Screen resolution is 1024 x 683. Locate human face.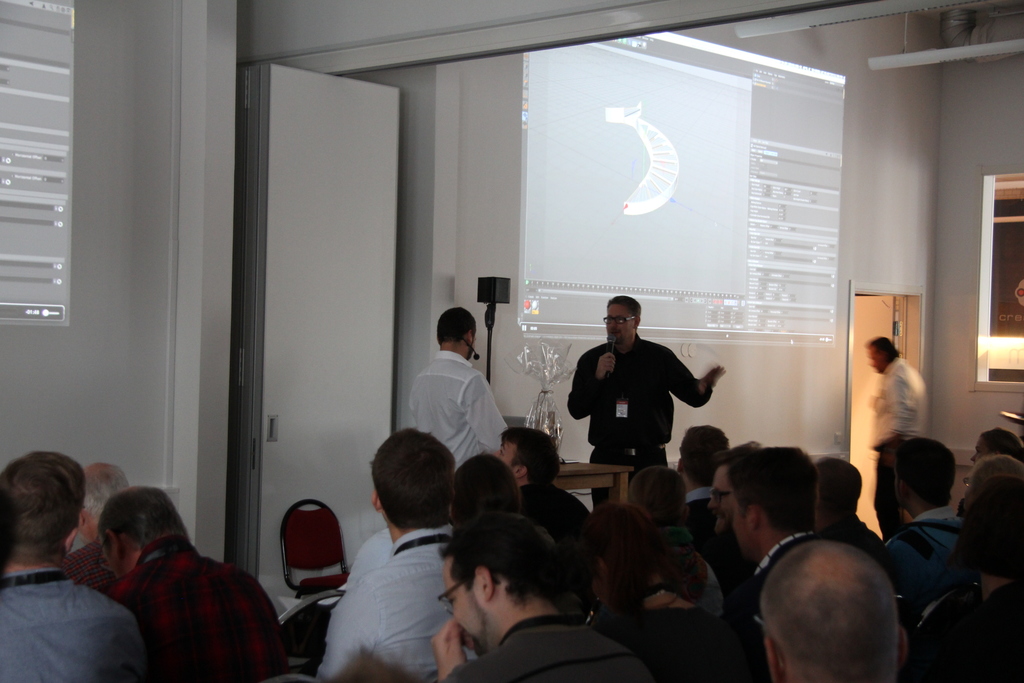
crop(445, 561, 492, 656).
